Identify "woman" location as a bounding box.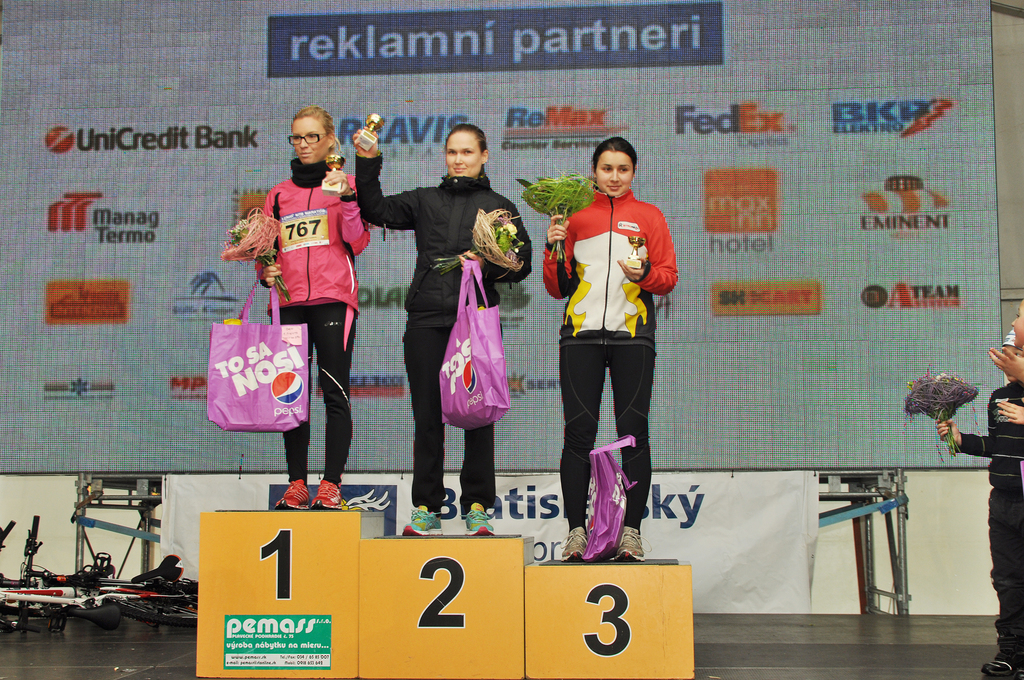
x1=351 y1=125 x2=532 y2=542.
